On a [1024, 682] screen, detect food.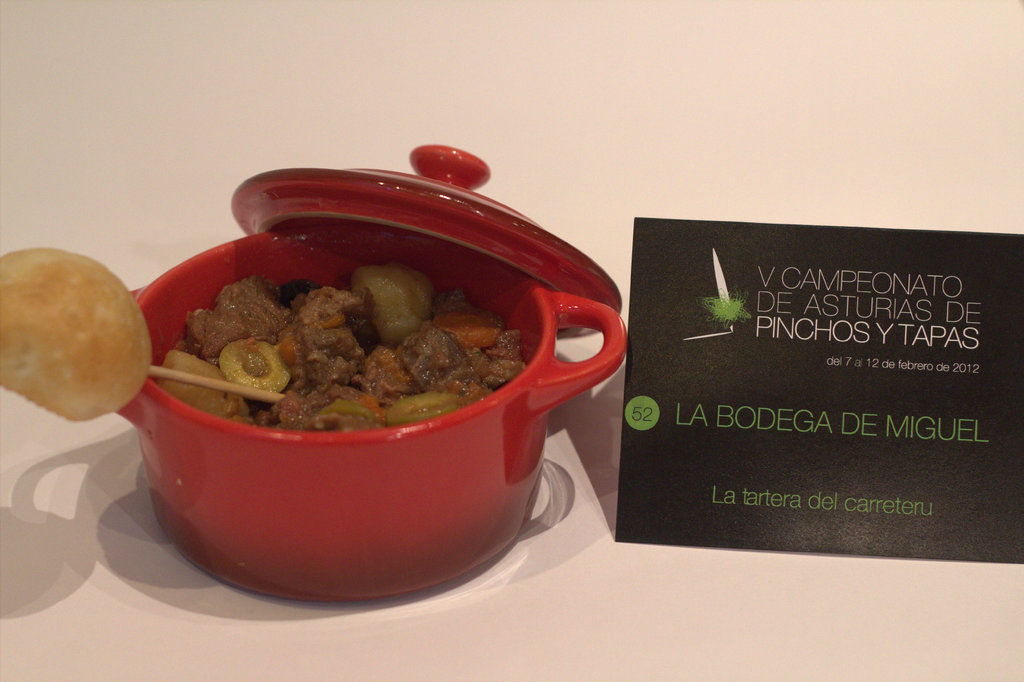
region(0, 270, 525, 430).
